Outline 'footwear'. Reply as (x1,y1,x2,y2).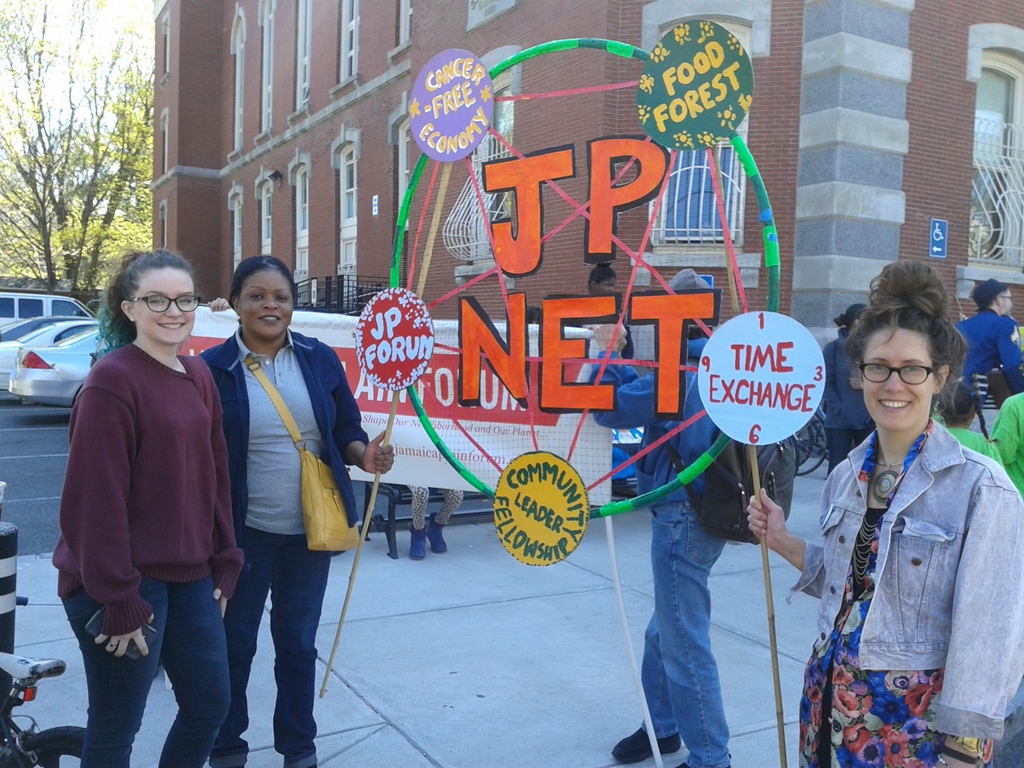
(611,723,680,762).
